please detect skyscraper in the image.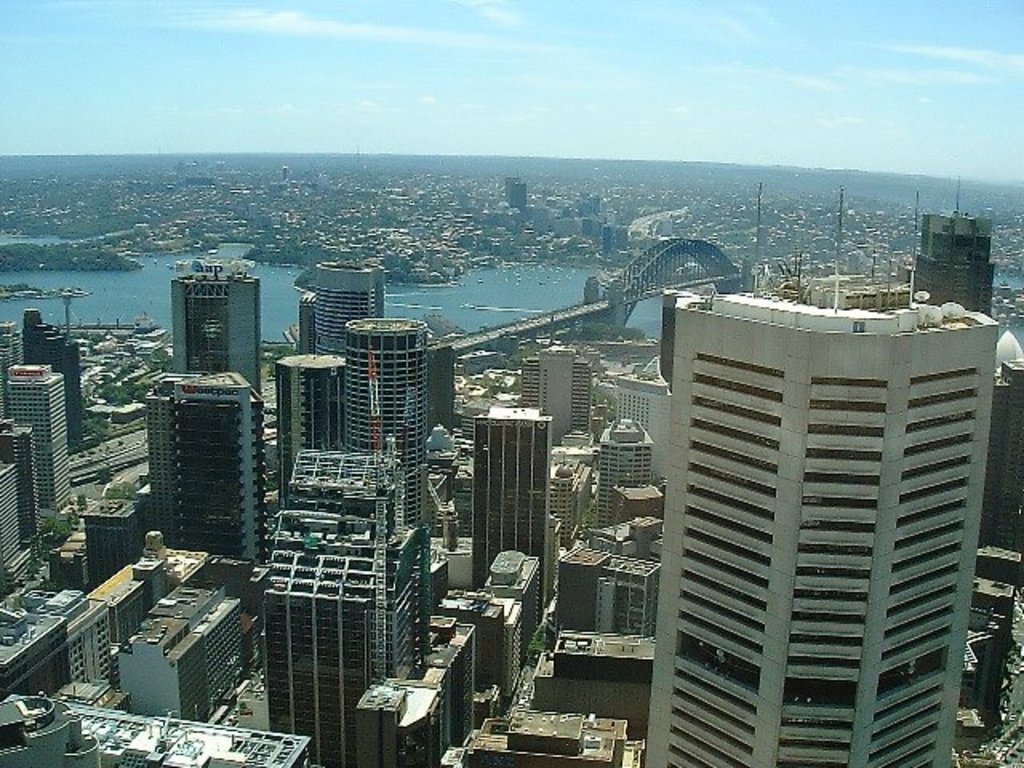
l=656, t=258, r=997, b=726.
